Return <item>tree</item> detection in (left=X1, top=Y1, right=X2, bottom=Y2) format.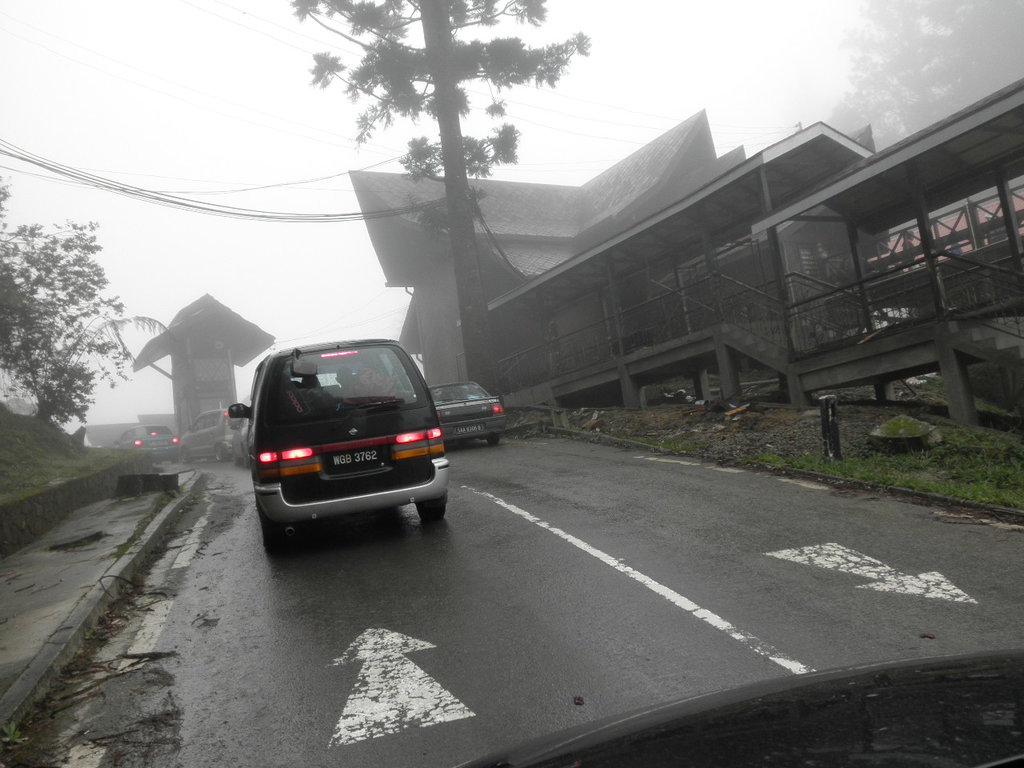
(left=291, top=0, right=591, bottom=394).
